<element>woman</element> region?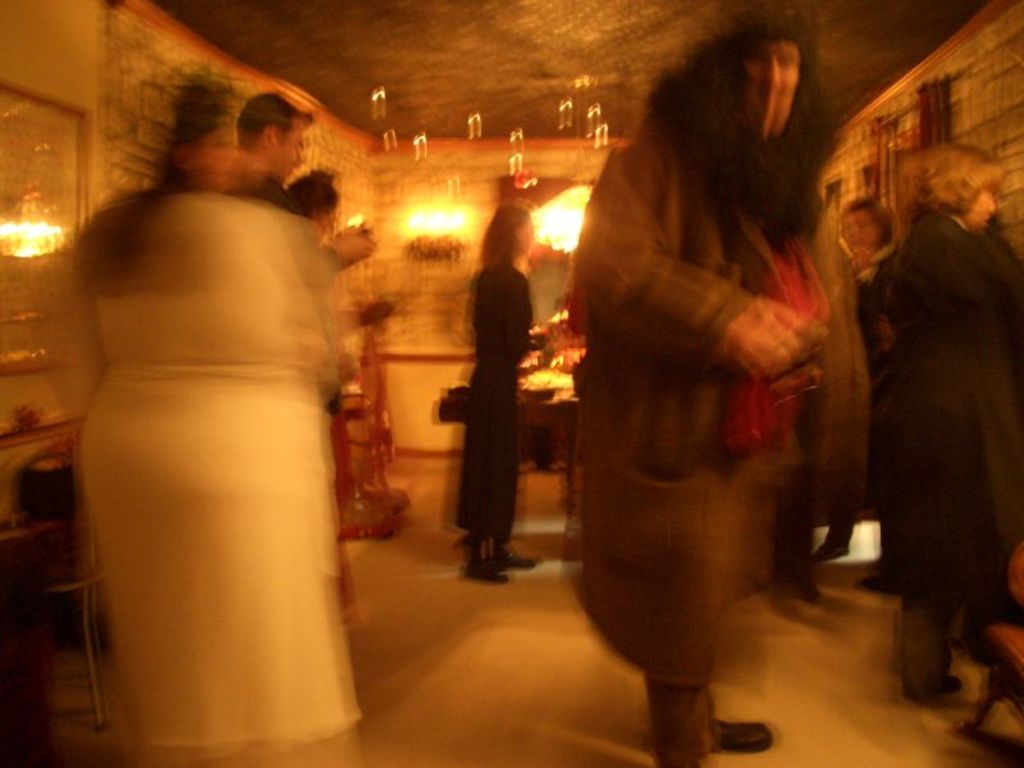
(left=37, top=74, right=372, bottom=741)
